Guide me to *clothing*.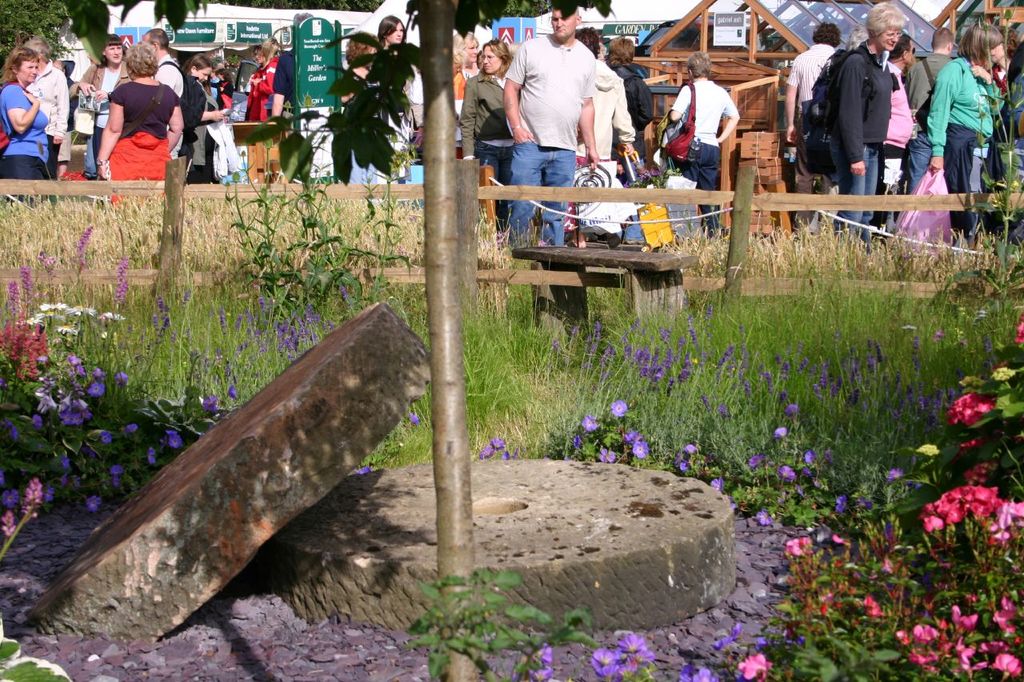
Guidance: box=[270, 54, 291, 94].
